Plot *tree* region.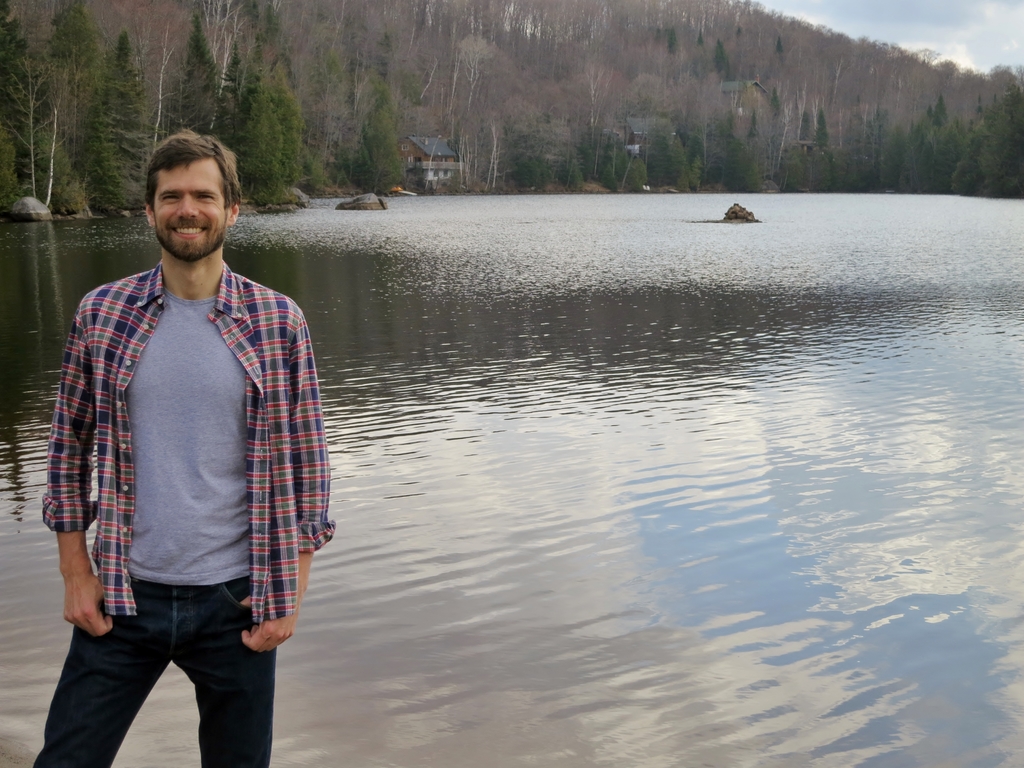
Plotted at bbox=(717, 108, 732, 153).
